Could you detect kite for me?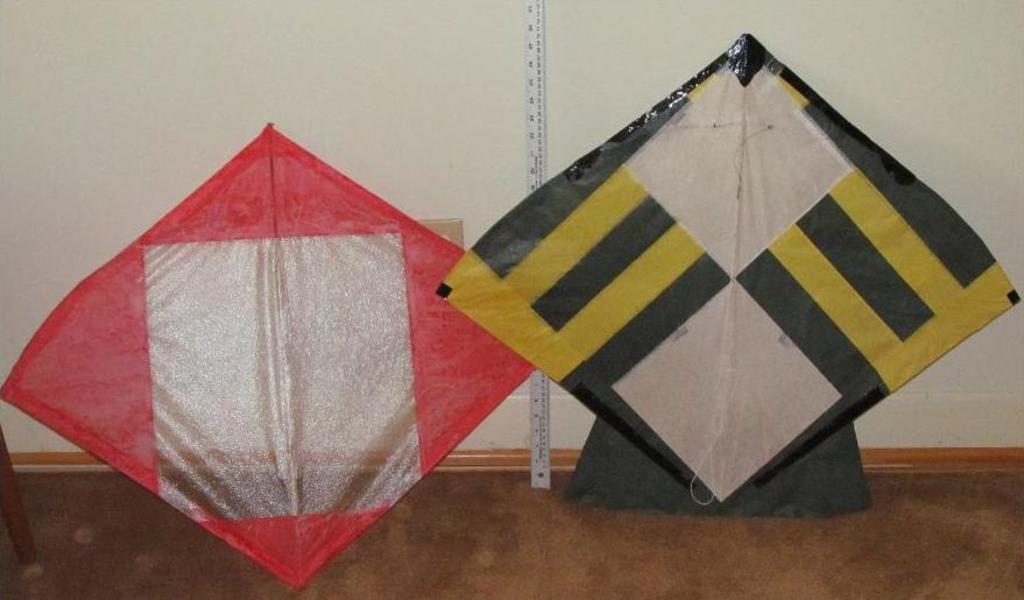
Detection result: (left=433, top=27, right=1023, bottom=524).
